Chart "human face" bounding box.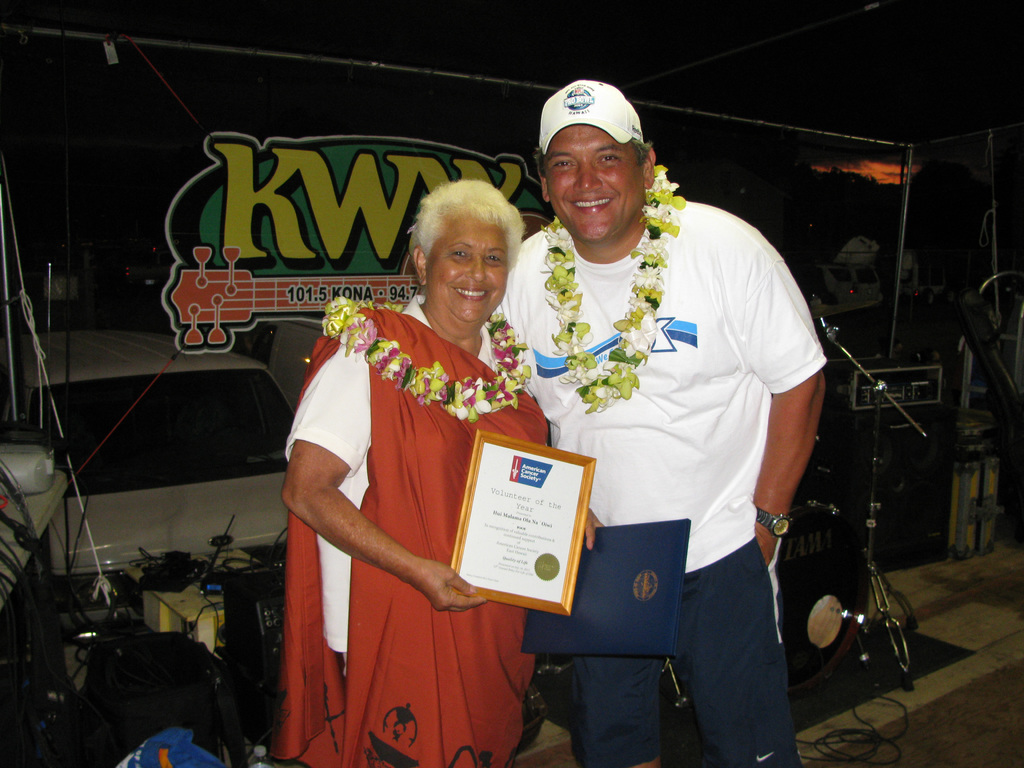
Charted: rect(433, 214, 508, 326).
